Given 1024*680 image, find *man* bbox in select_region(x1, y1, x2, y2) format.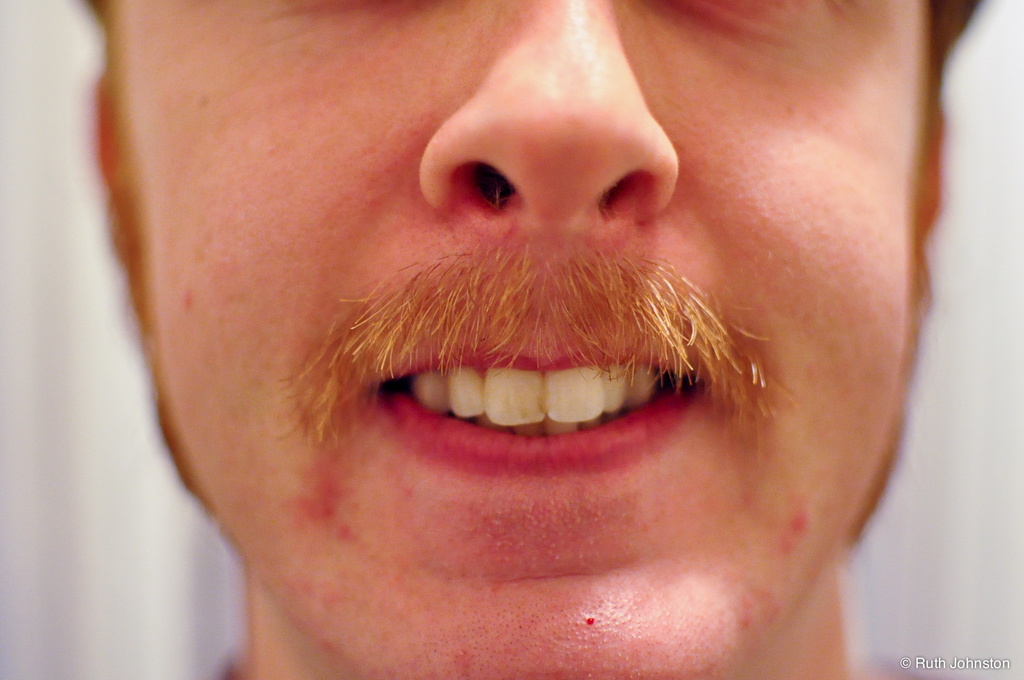
select_region(52, 9, 920, 663).
